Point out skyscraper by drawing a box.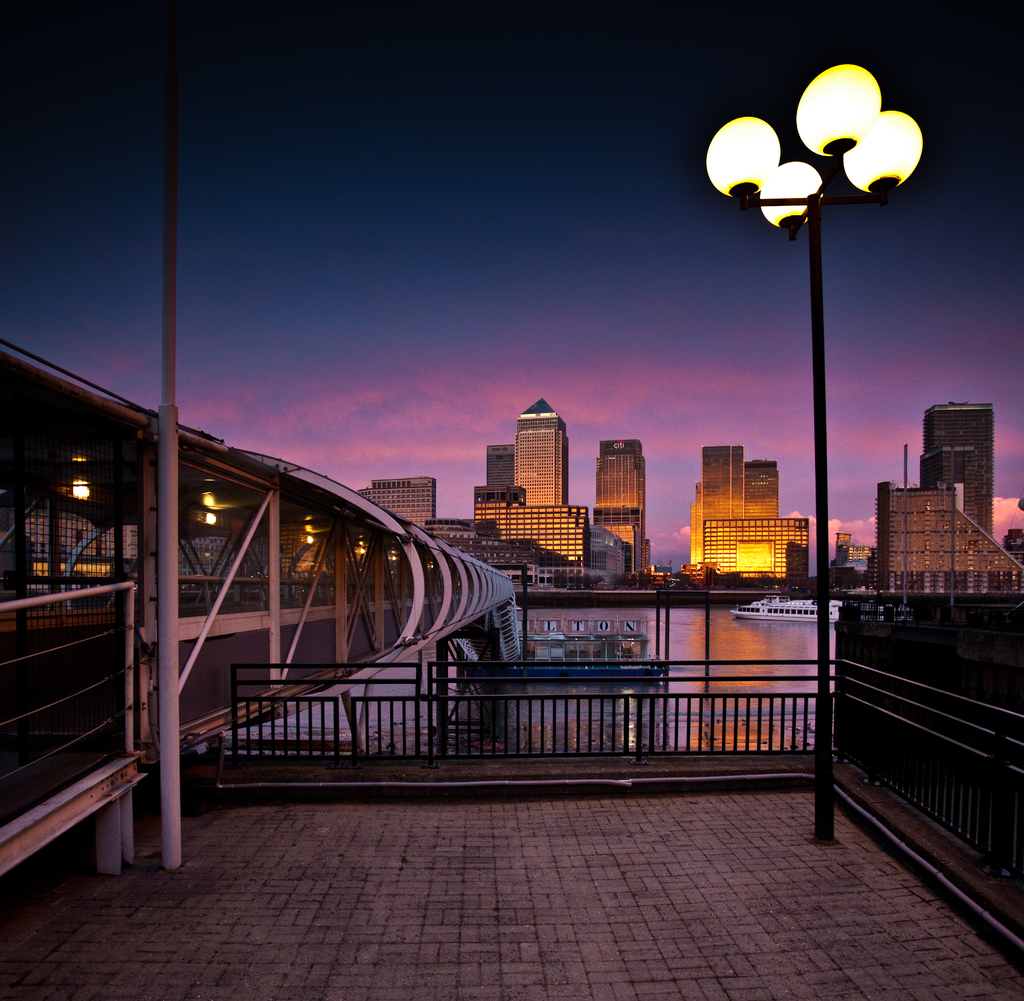
(x1=883, y1=452, x2=991, y2=650).
